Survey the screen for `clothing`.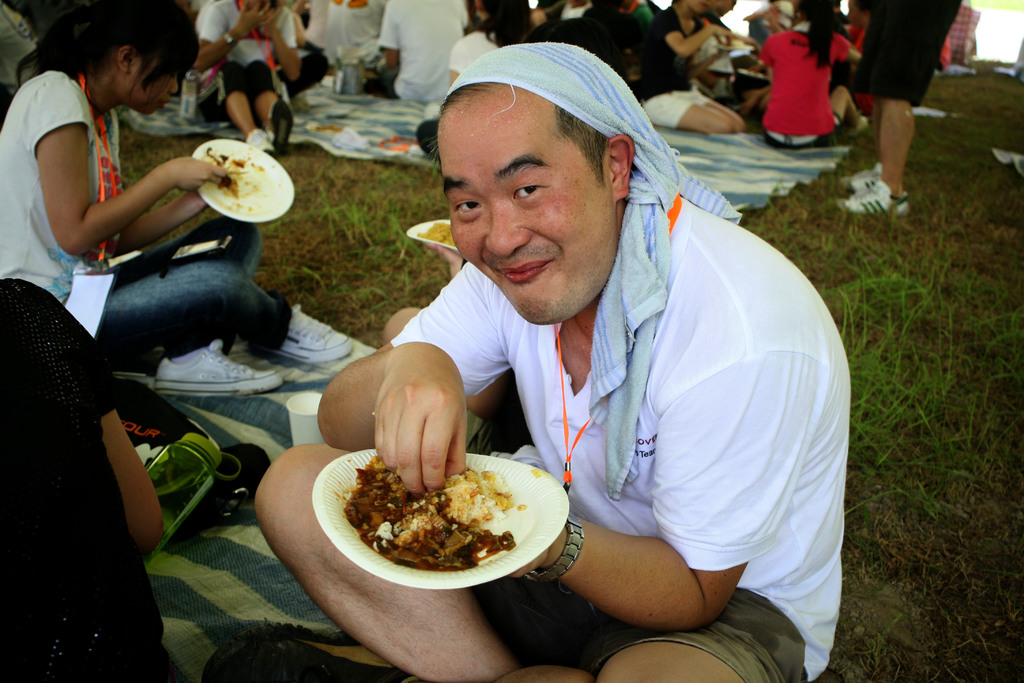
Survey found: 858, 0, 970, 113.
